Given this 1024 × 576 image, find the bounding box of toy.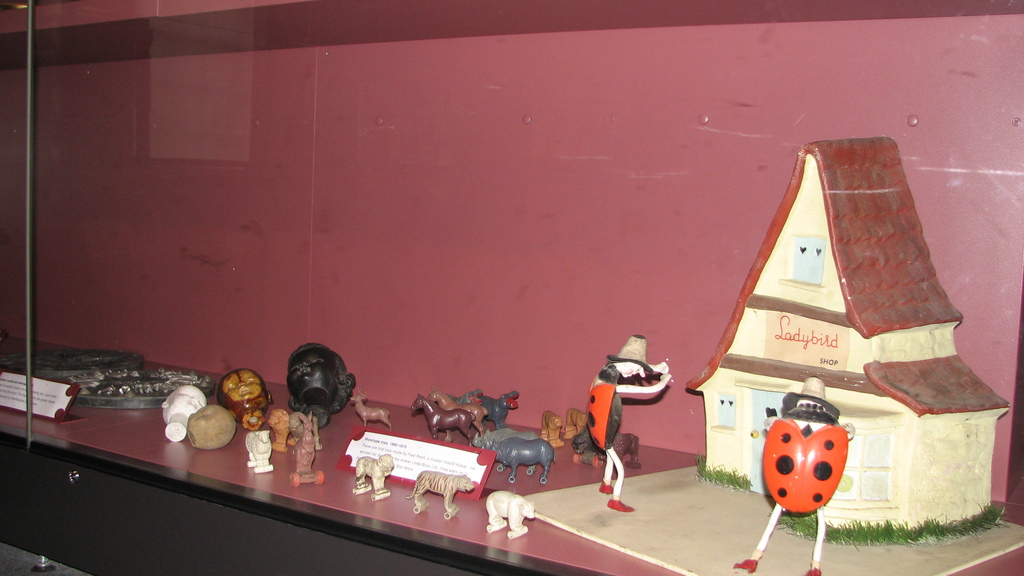
locate(493, 435, 555, 483).
